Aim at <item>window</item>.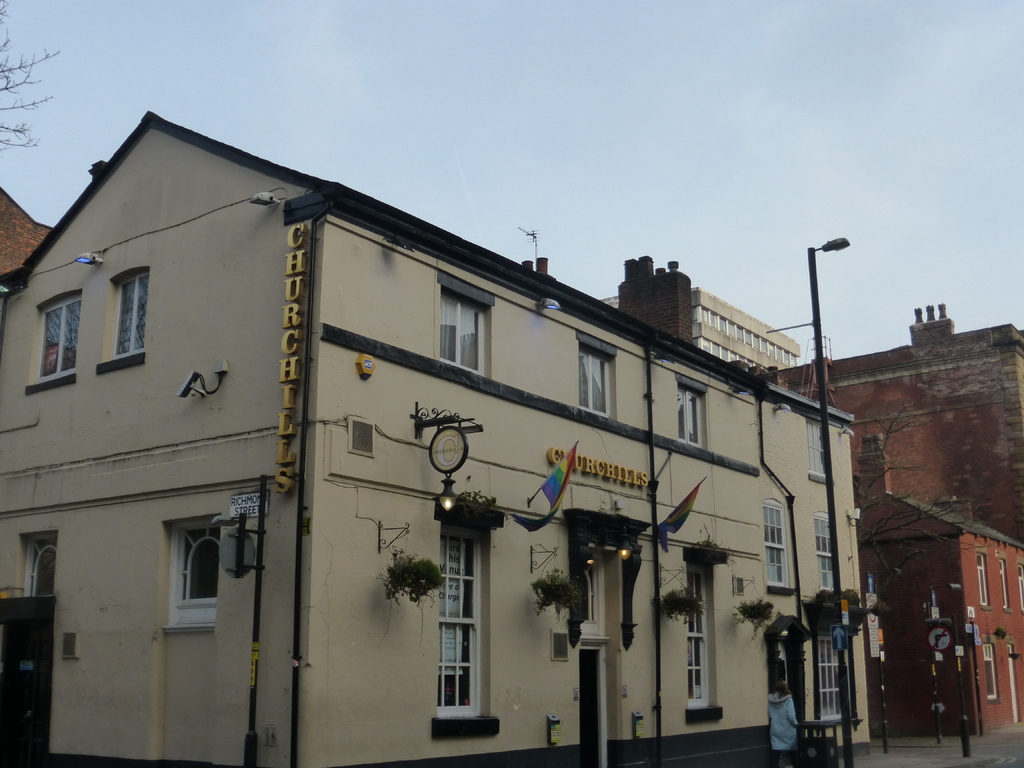
Aimed at 1018, 563, 1023, 609.
